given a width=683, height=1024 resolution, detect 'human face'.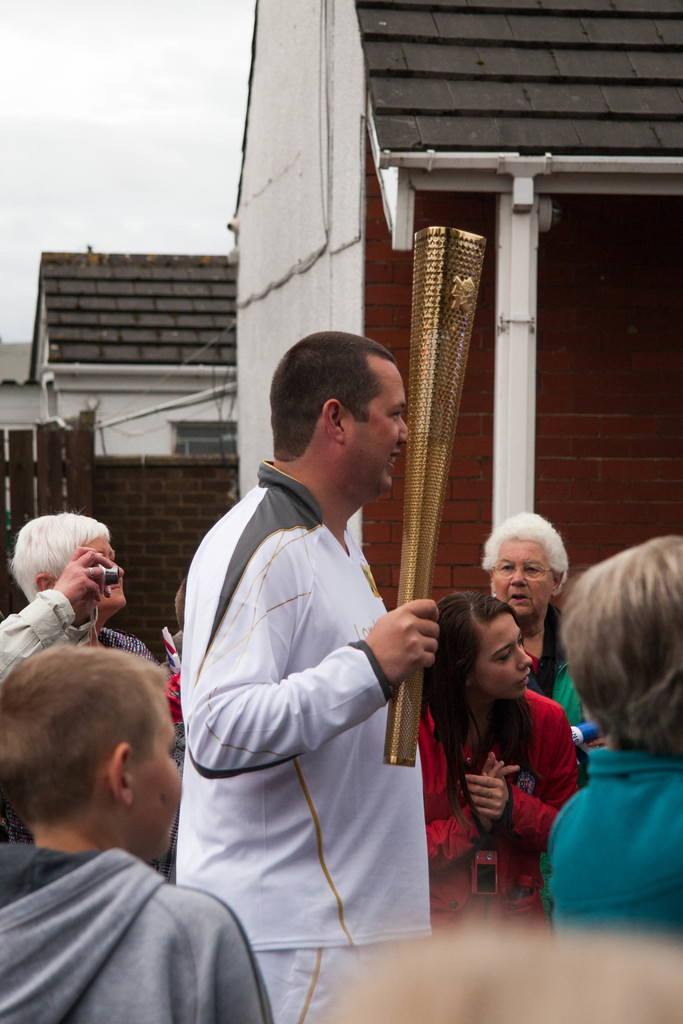
(349,360,409,491).
